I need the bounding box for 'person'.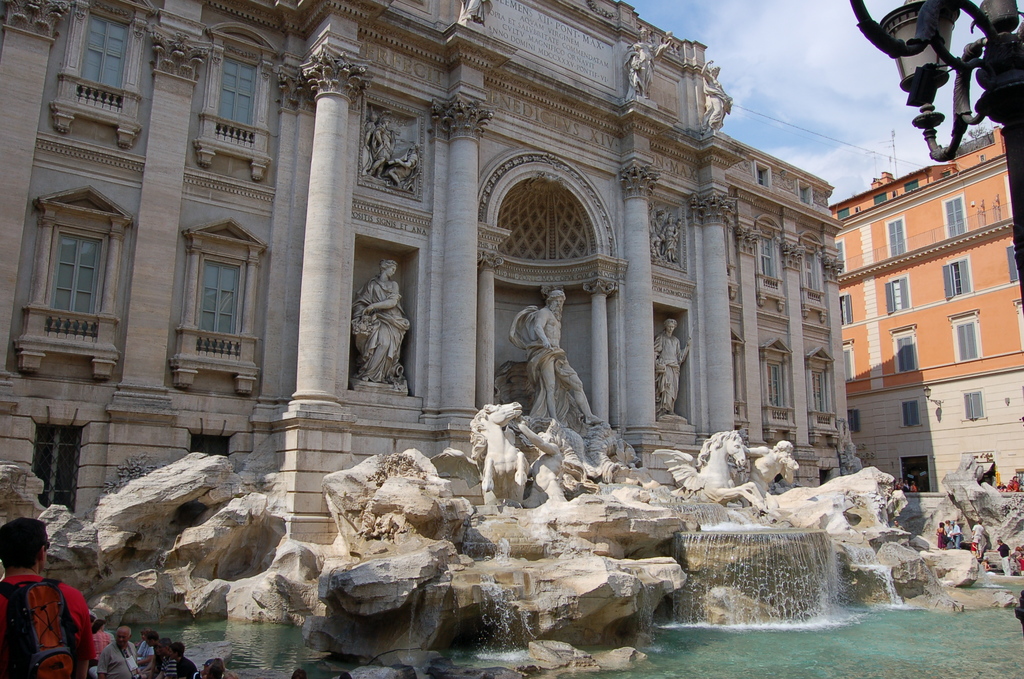
Here it is: (198,659,225,678).
